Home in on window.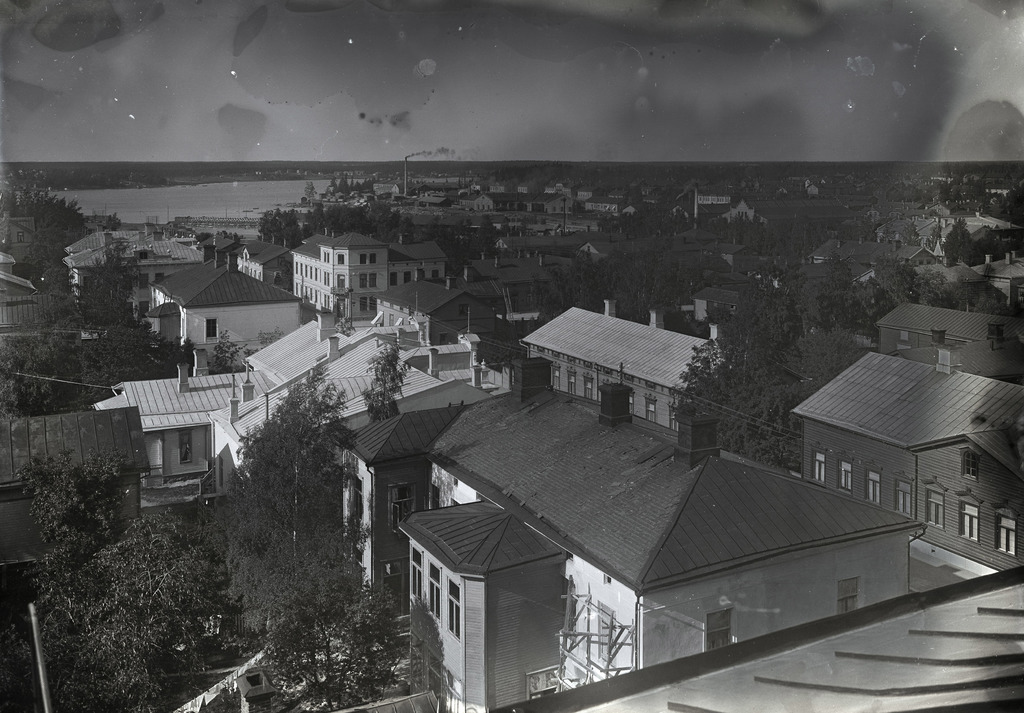
Homed in at [x1=645, y1=398, x2=660, y2=427].
